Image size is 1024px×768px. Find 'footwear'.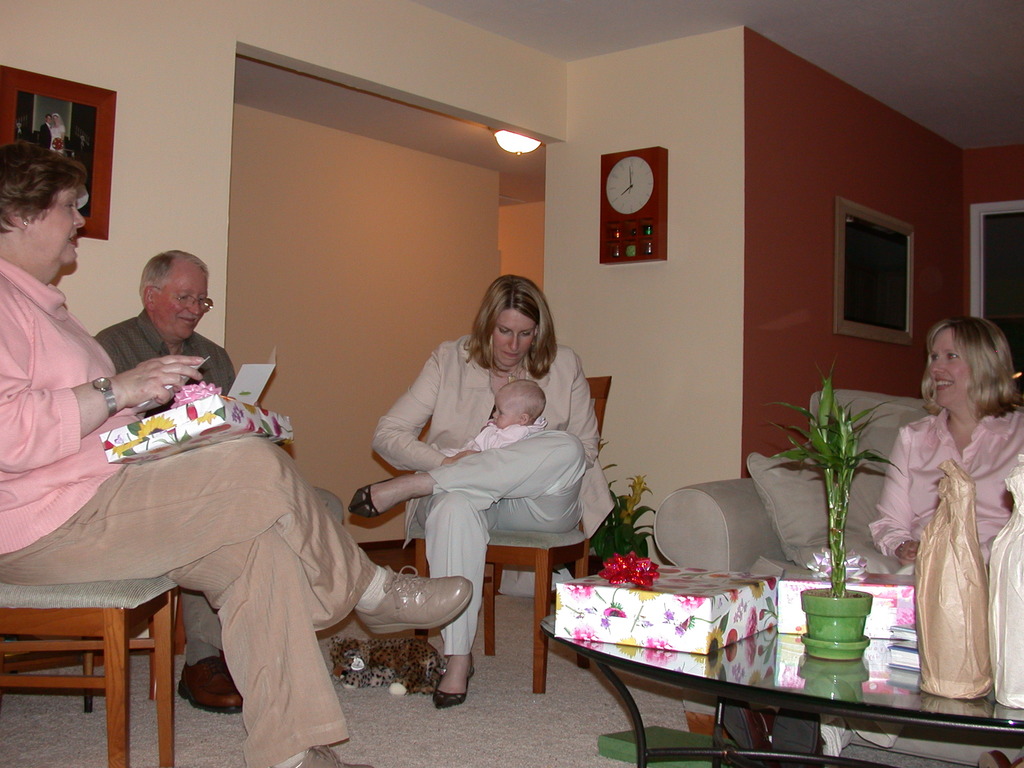
{"left": 292, "top": 742, "right": 371, "bottom": 767}.
